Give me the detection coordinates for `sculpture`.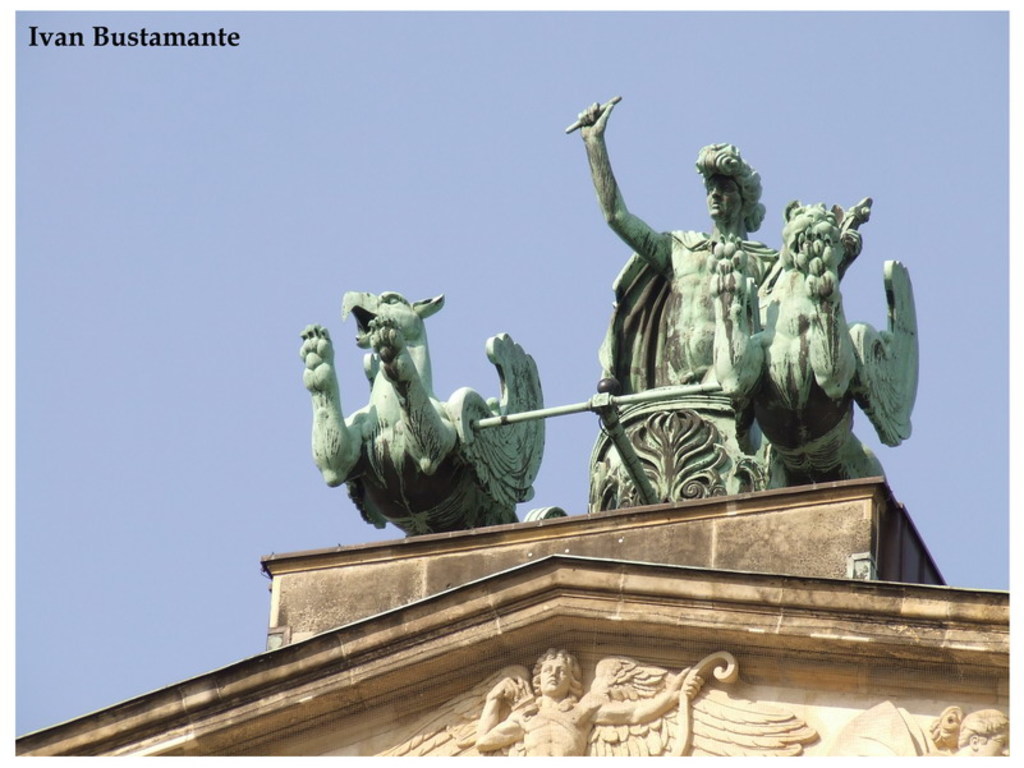
304/268/557/565.
